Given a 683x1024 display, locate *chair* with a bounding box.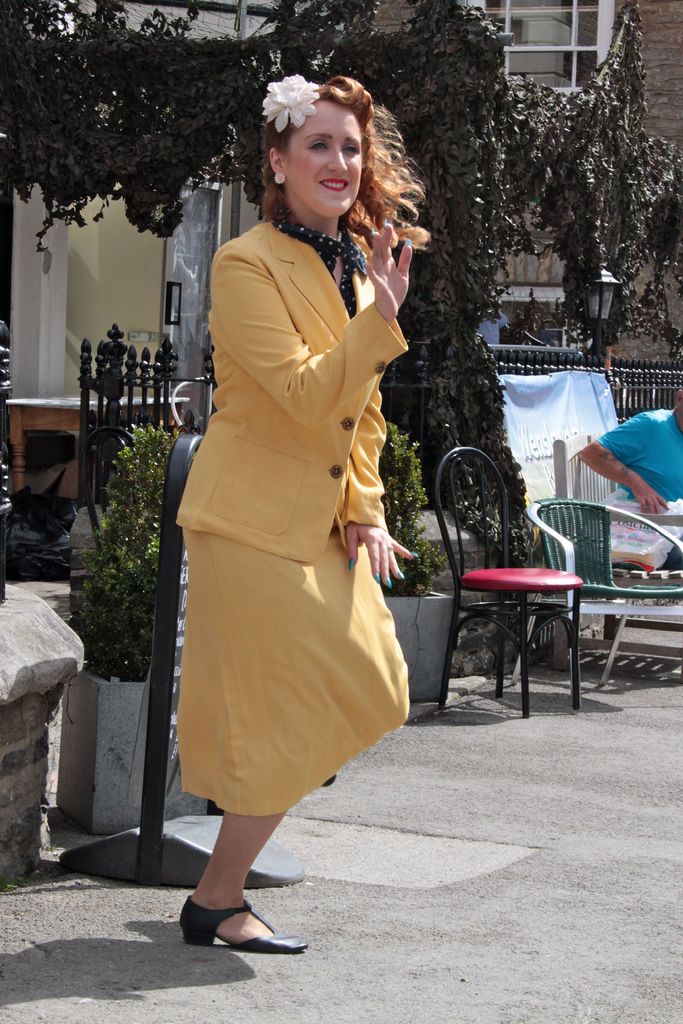
Located: 511/500/682/706.
